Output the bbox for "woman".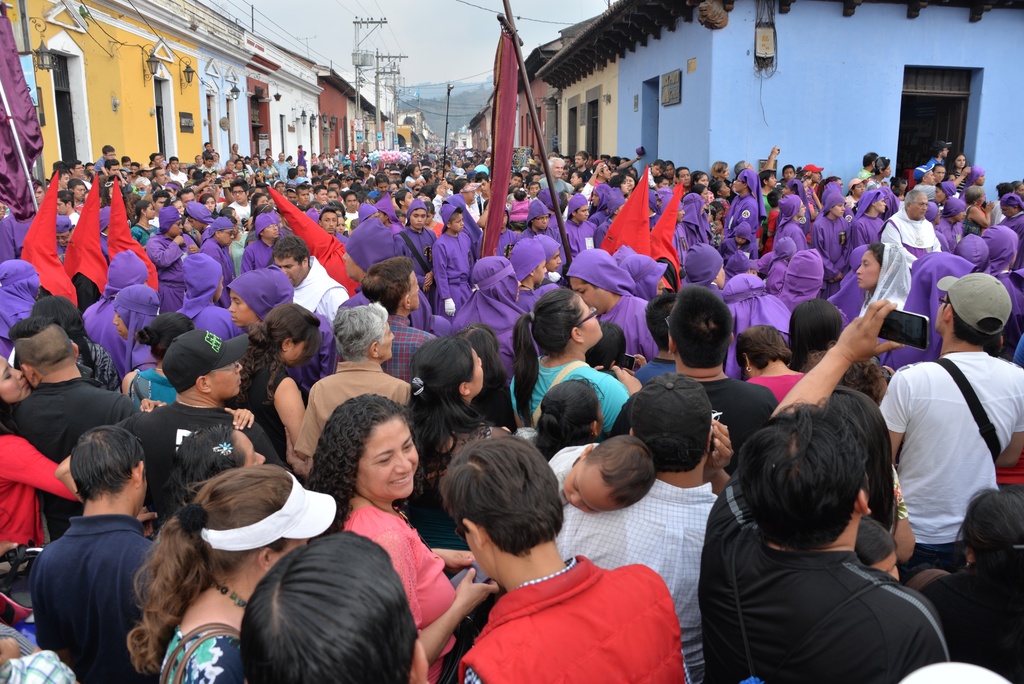
BBox(301, 390, 499, 681).
